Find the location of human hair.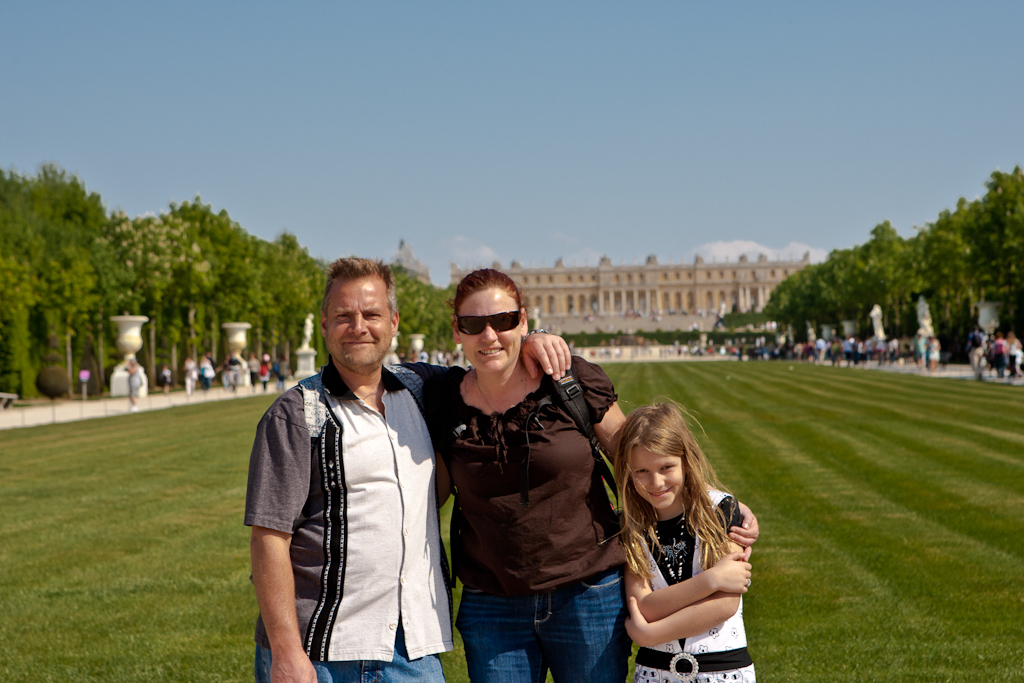
Location: {"x1": 618, "y1": 418, "x2": 732, "y2": 563}.
